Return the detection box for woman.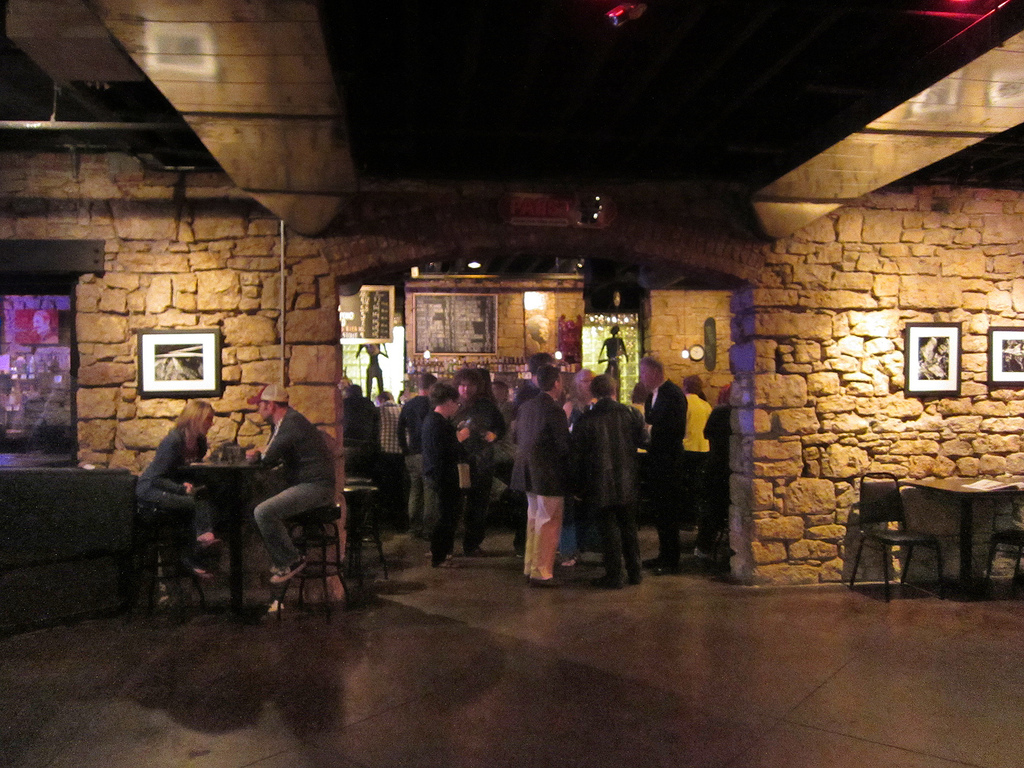
BBox(562, 366, 603, 567).
